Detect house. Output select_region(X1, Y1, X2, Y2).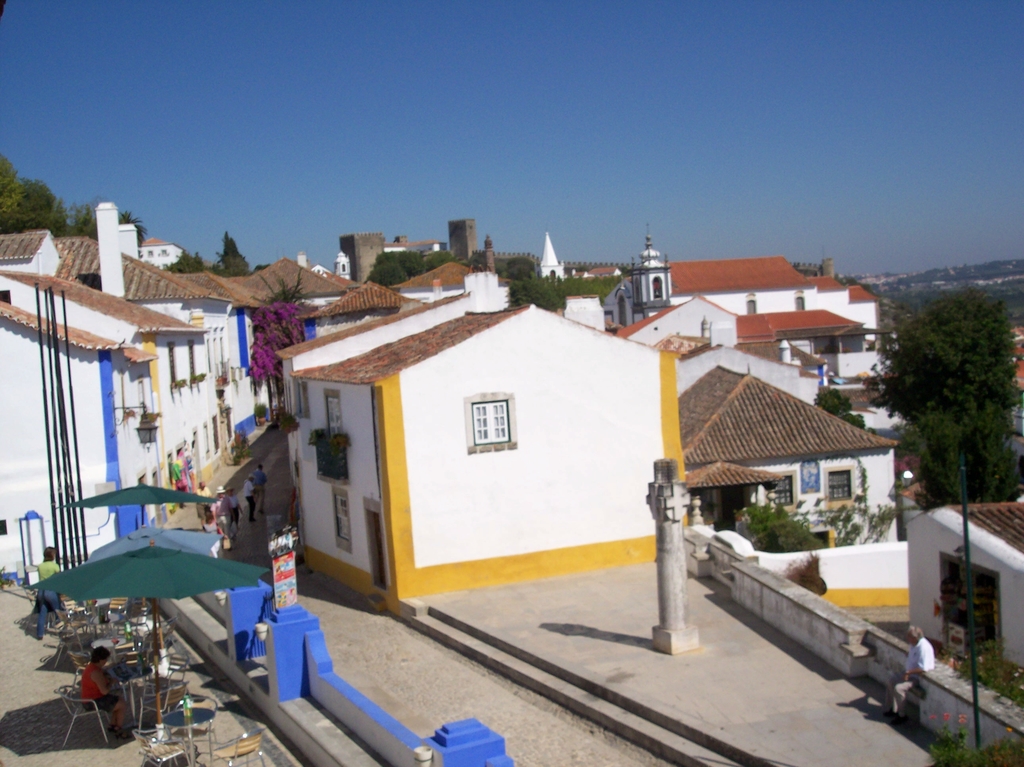
select_region(735, 303, 890, 394).
